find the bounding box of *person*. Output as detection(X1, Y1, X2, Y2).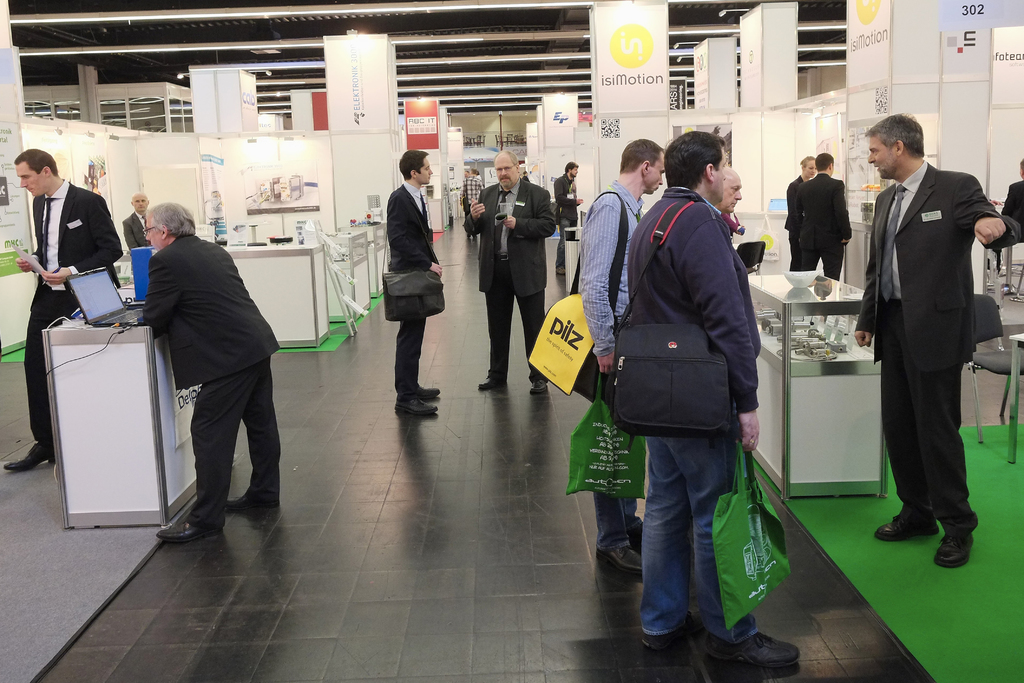
detection(857, 113, 1011, 572).
